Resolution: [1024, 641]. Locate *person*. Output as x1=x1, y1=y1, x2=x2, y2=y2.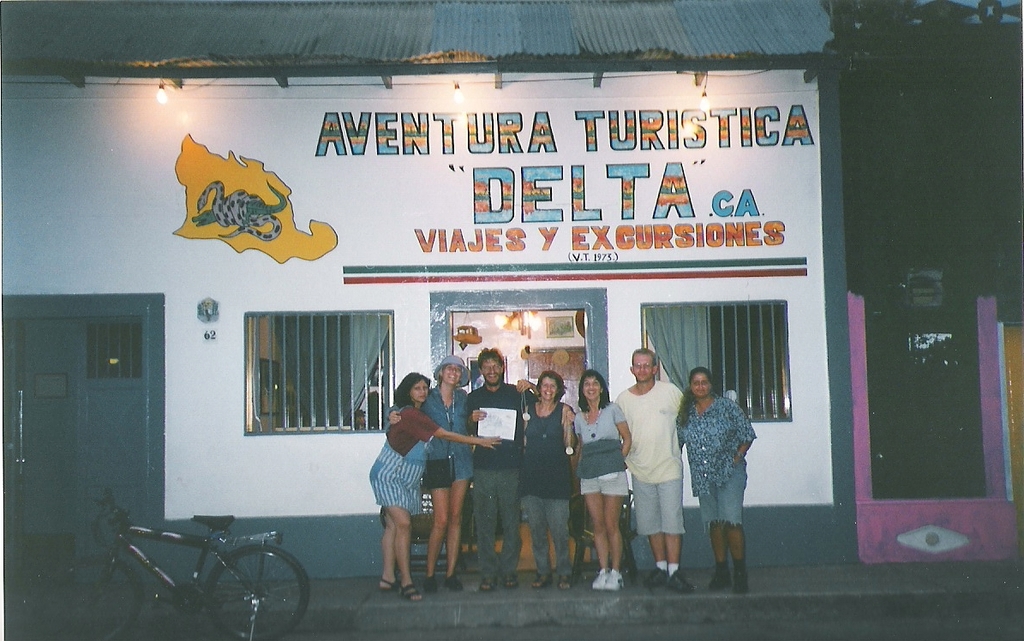
x1=518, y1=370, x2=577, y2=589.
